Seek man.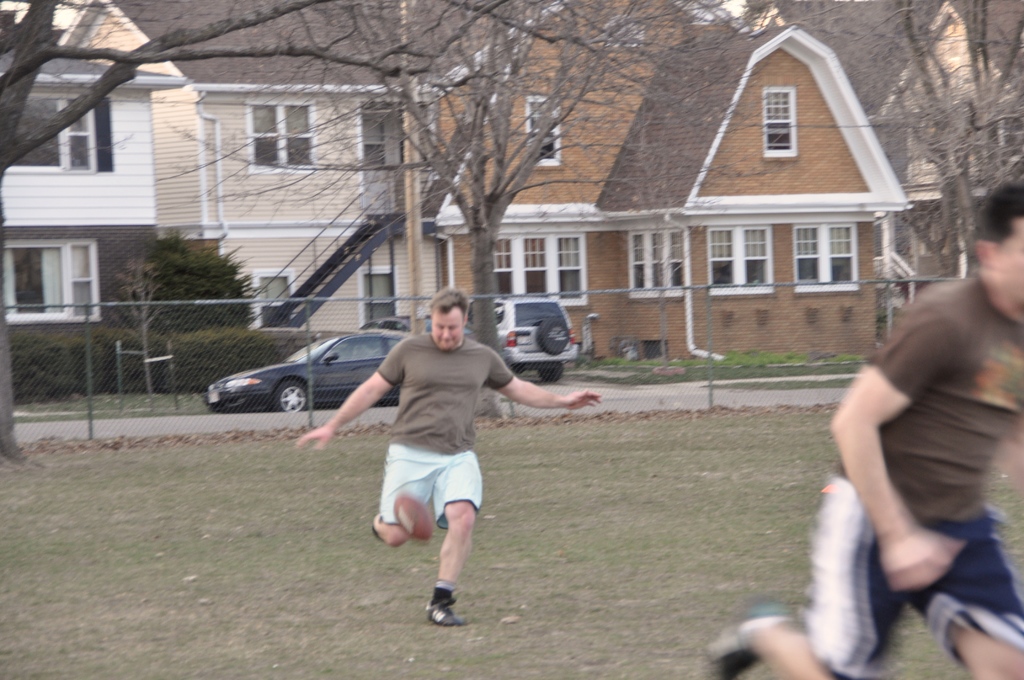
Rect(321, 302, 567, 613).
